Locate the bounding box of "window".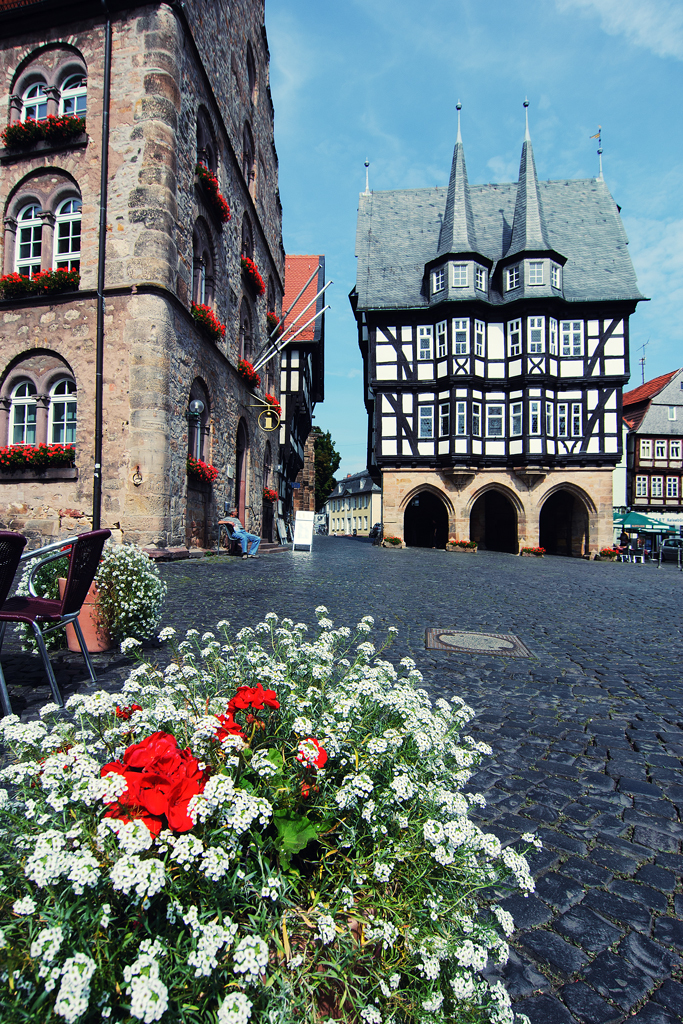
Bounding box: bbox=[509, 400, 523, 433].
